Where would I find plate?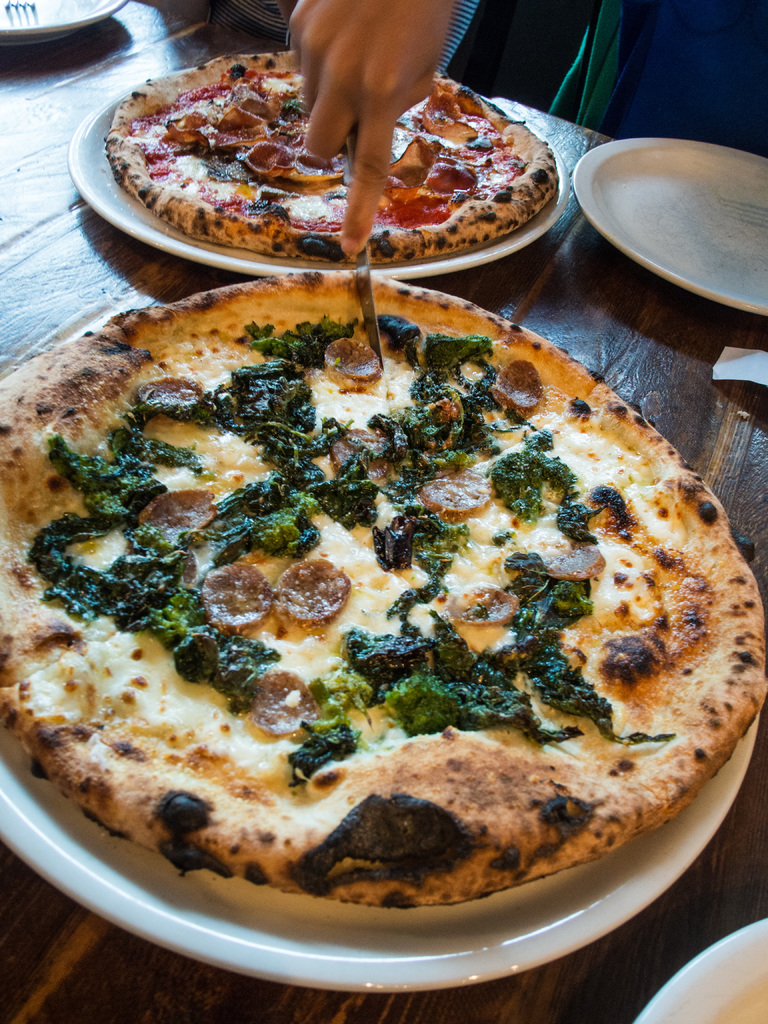
At bbox=[634, 915, 767, 1023].
